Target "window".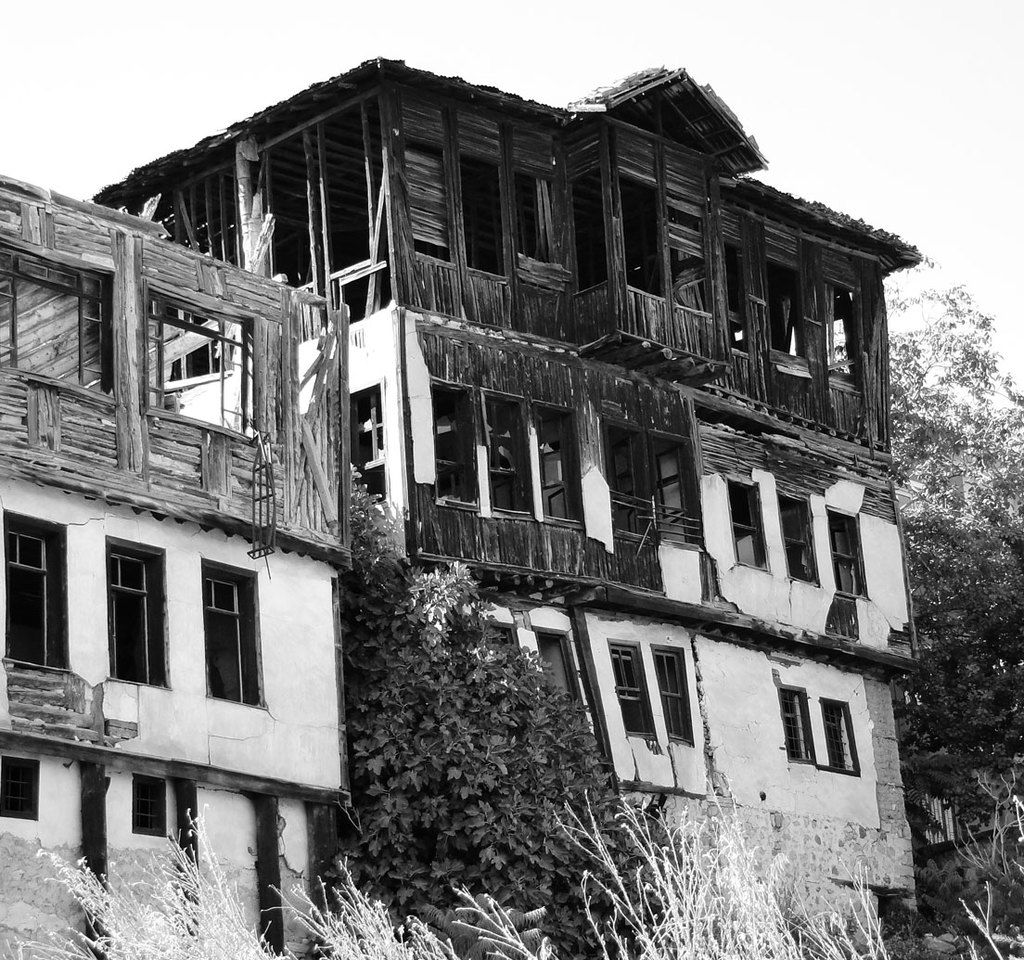
Target region: 510,168,570,284.
